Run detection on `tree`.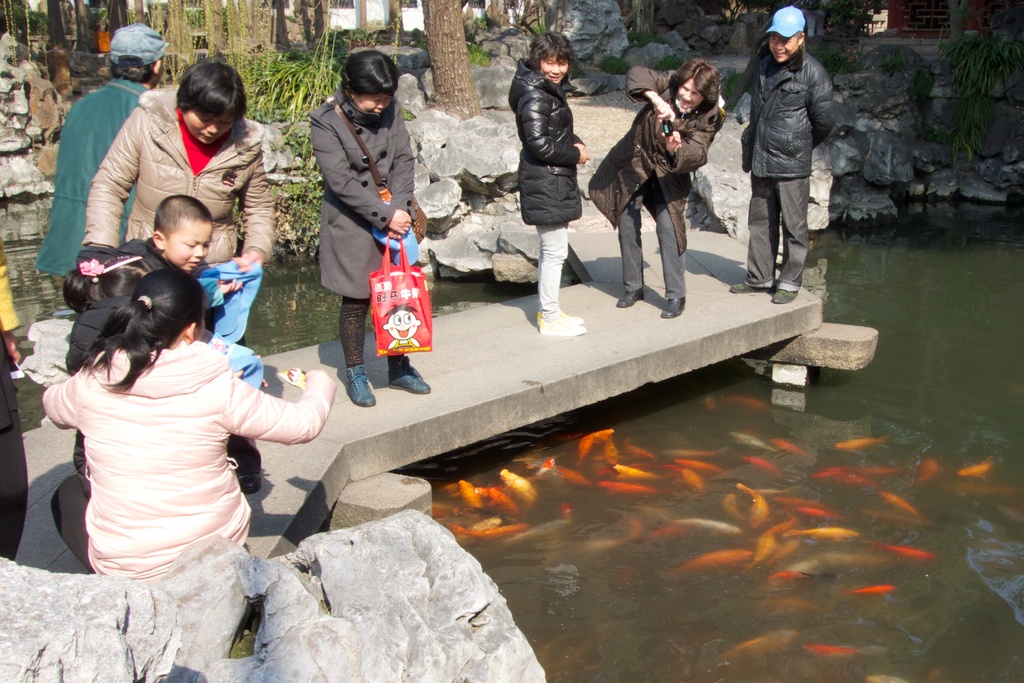
Result: 419, 0, 483, 125.
